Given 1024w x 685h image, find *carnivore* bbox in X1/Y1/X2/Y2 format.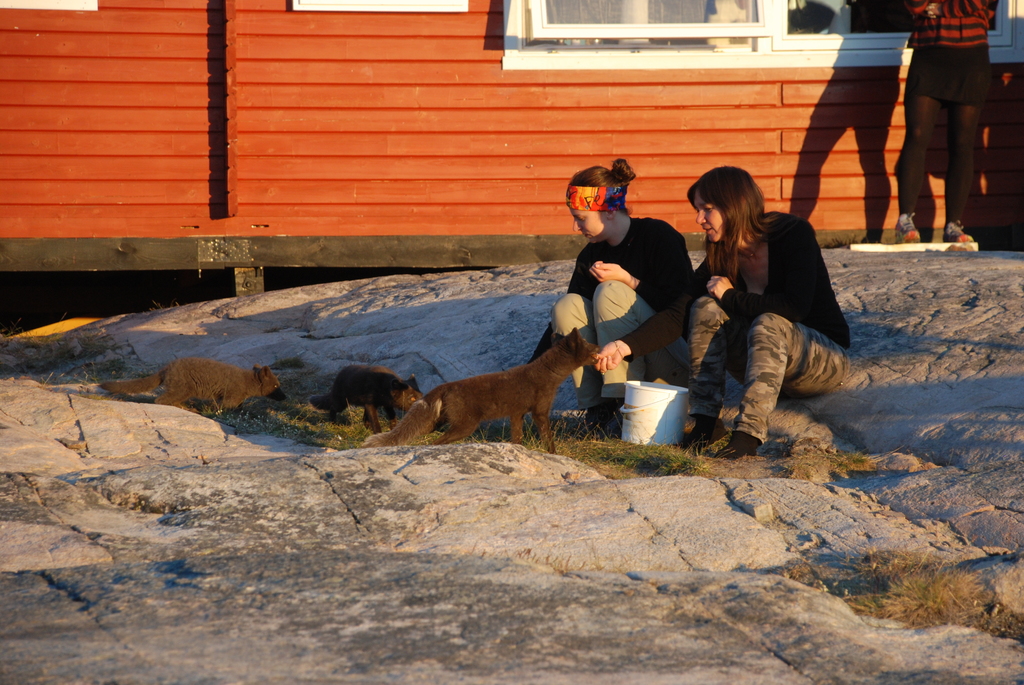
96/358/293/418.
